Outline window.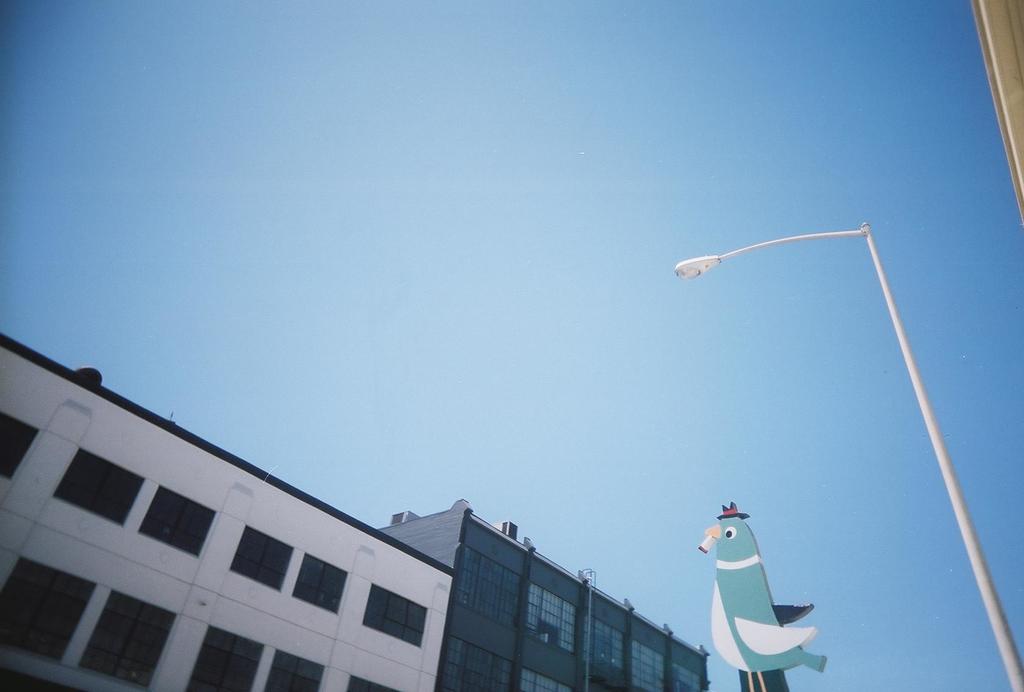
Outline: Rect(266, 652, 315, 691).
